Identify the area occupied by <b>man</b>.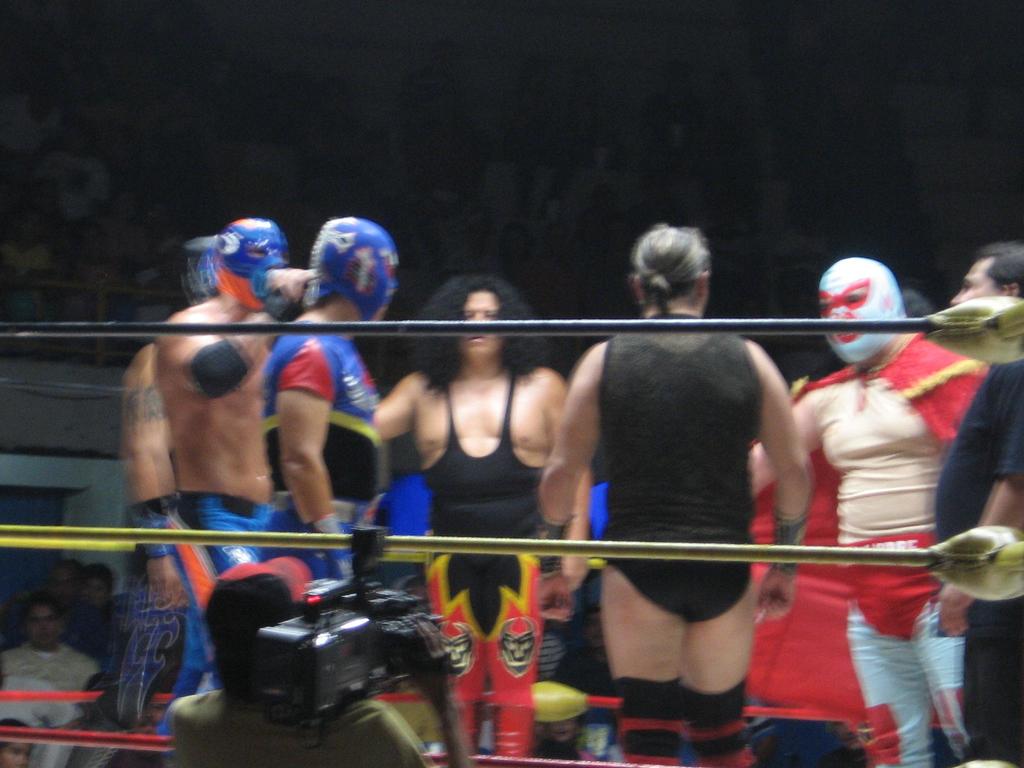
Area: pyautogui.locateOnScreen(75, 558, 129, 657).
